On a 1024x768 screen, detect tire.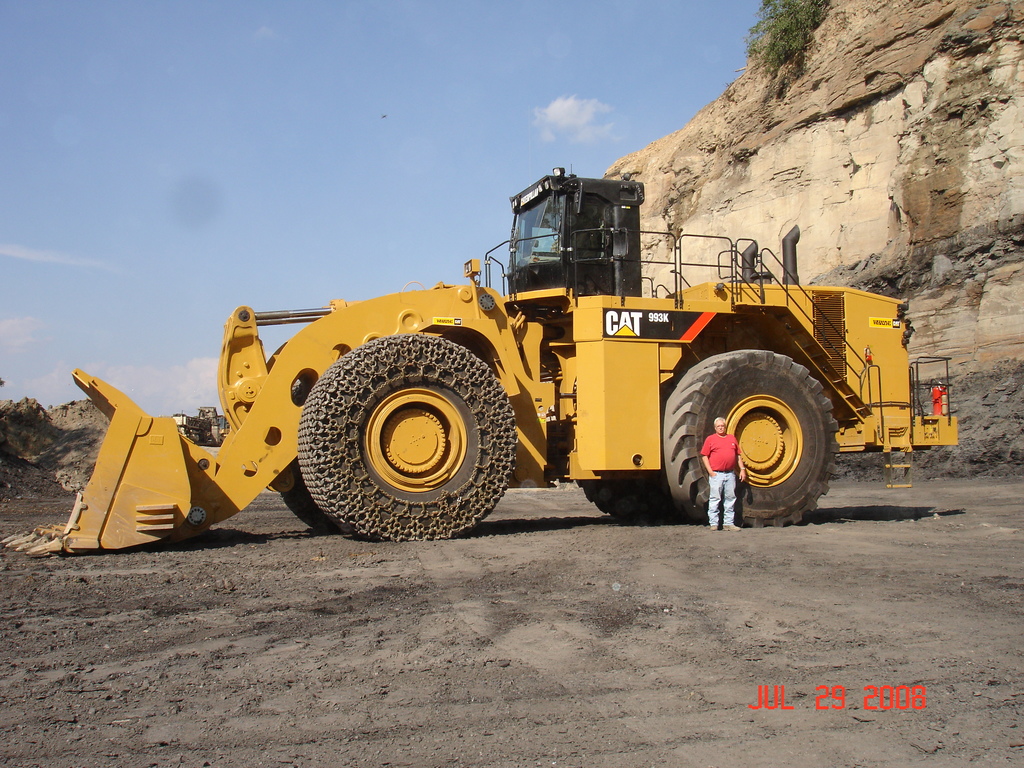
bbox=[278, 463, 342, 532].
